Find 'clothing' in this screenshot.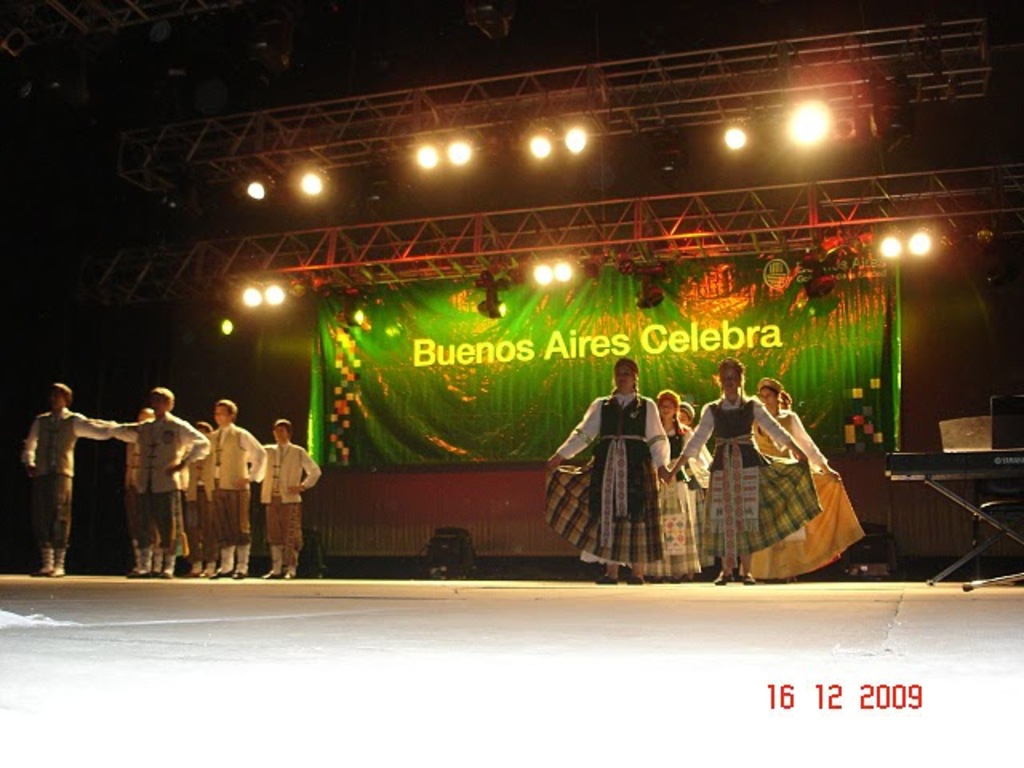
The bounding box for 'clothing' is bbox(34, 405, 106, 544).
